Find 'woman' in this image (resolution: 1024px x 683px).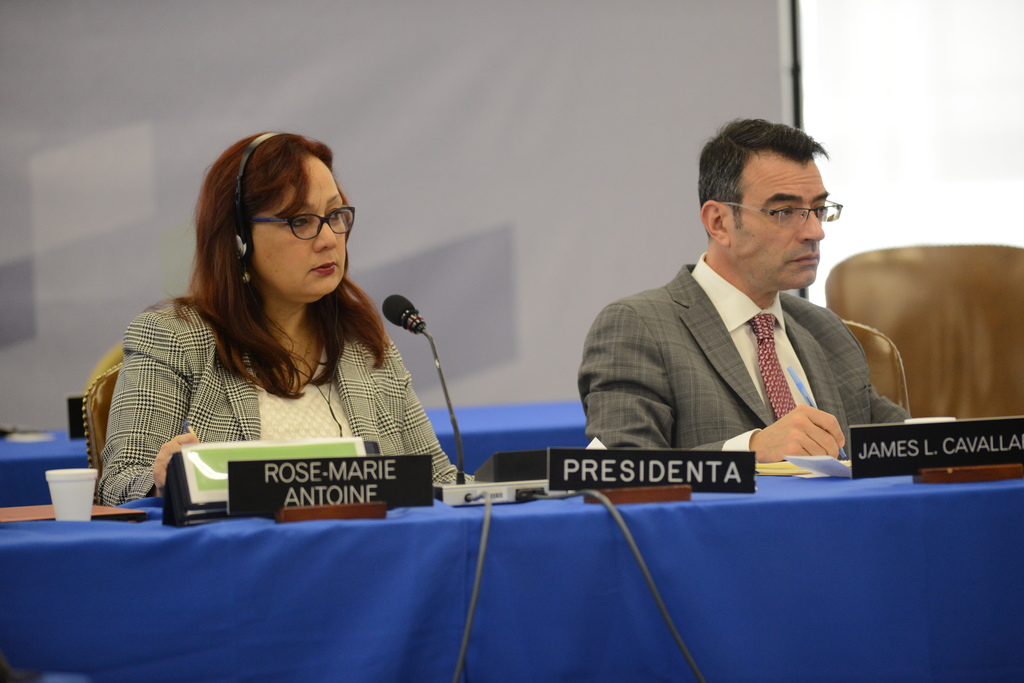
locate(90, 136, 463, 525).
